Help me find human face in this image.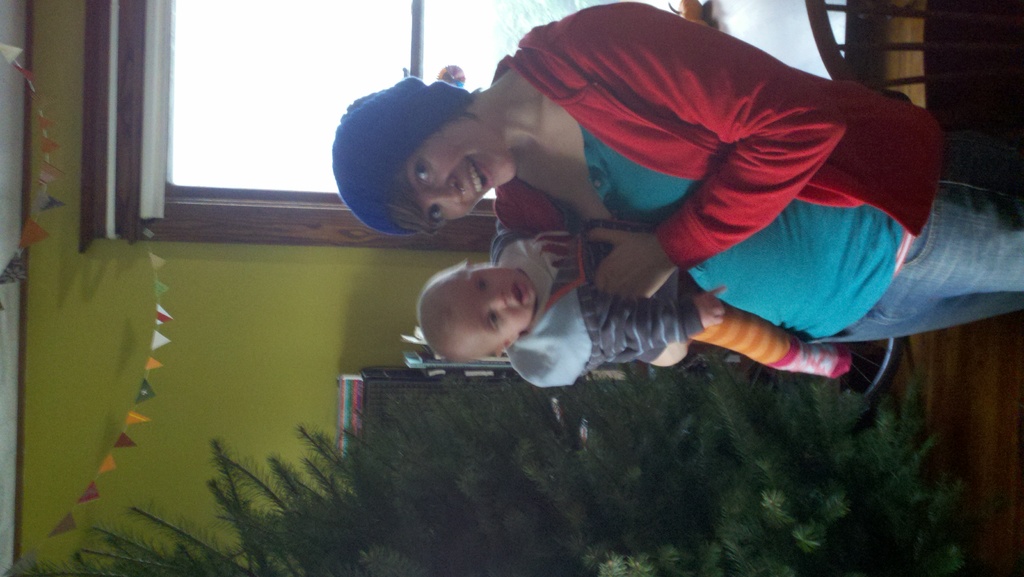
Found it: [x1=439, y1=270, x2=535, y2=348].
